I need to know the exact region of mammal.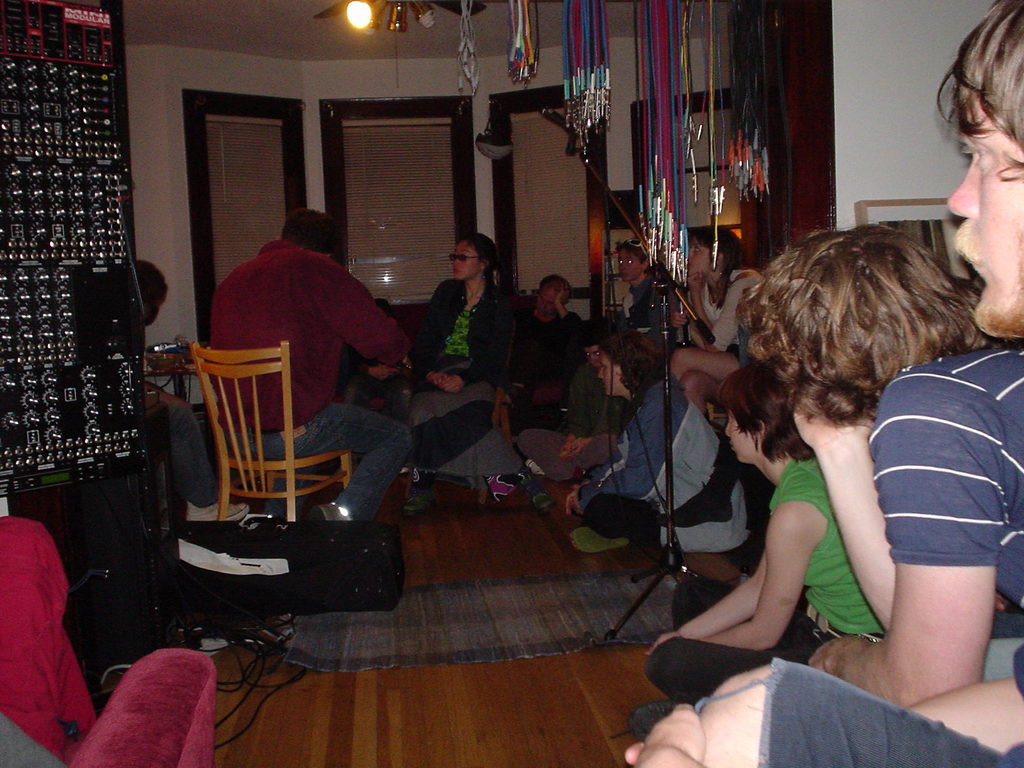
Region: bbox(520, 316, 644, 499).
